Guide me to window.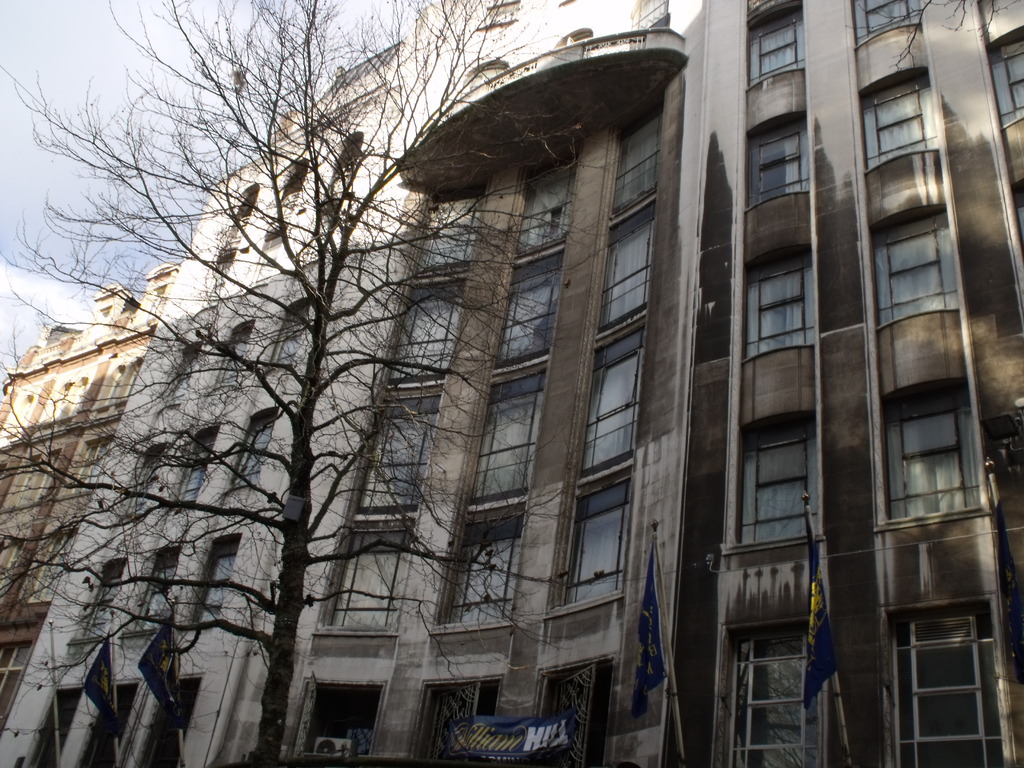
Guidance: x1=79 y1=557 x2=128 y2=628.
